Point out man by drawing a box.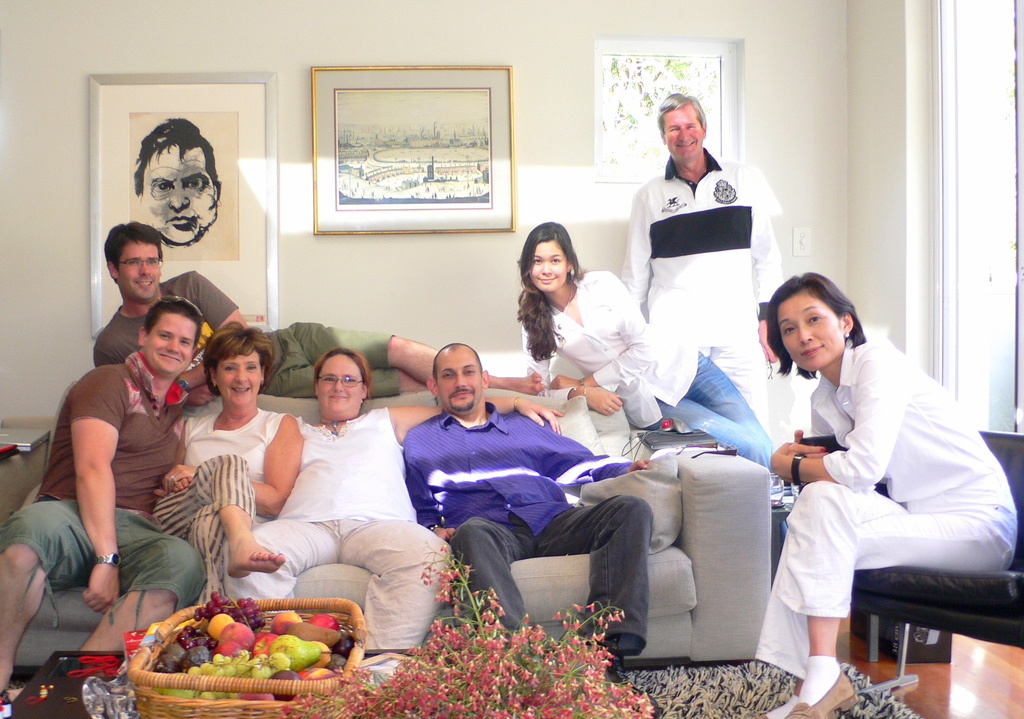
(x1=0, y1=296, x2=212, y2=690).
